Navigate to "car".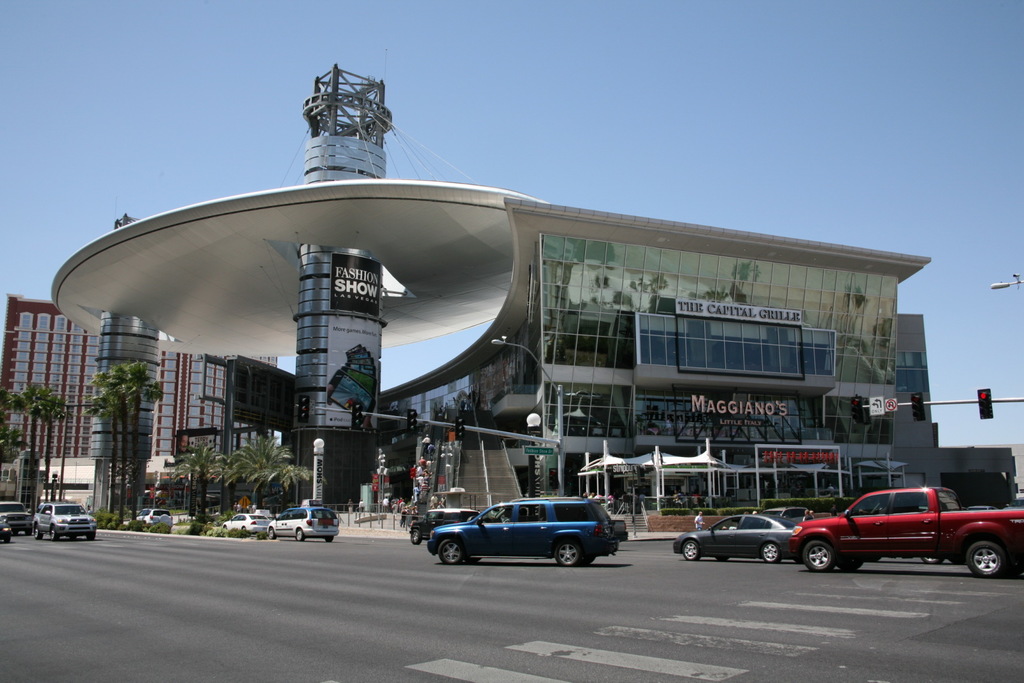
Navigation target: (left=30, top=495, right=99, bottom=541).
